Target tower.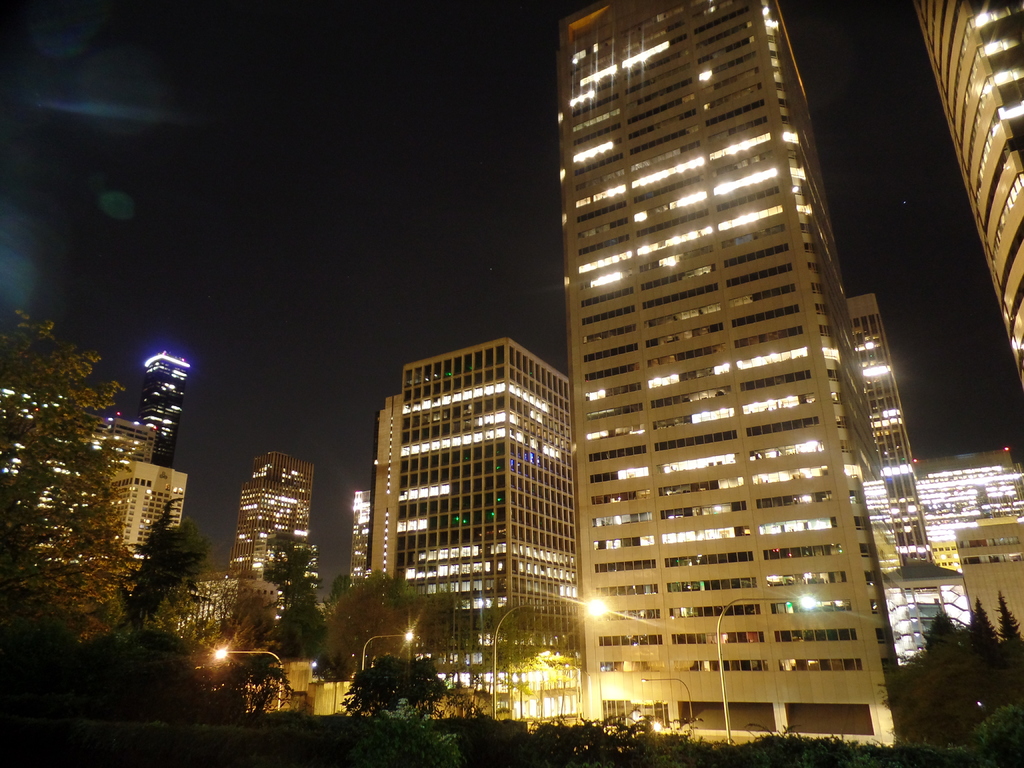
Target region: 908, 0, 1023, 378.
